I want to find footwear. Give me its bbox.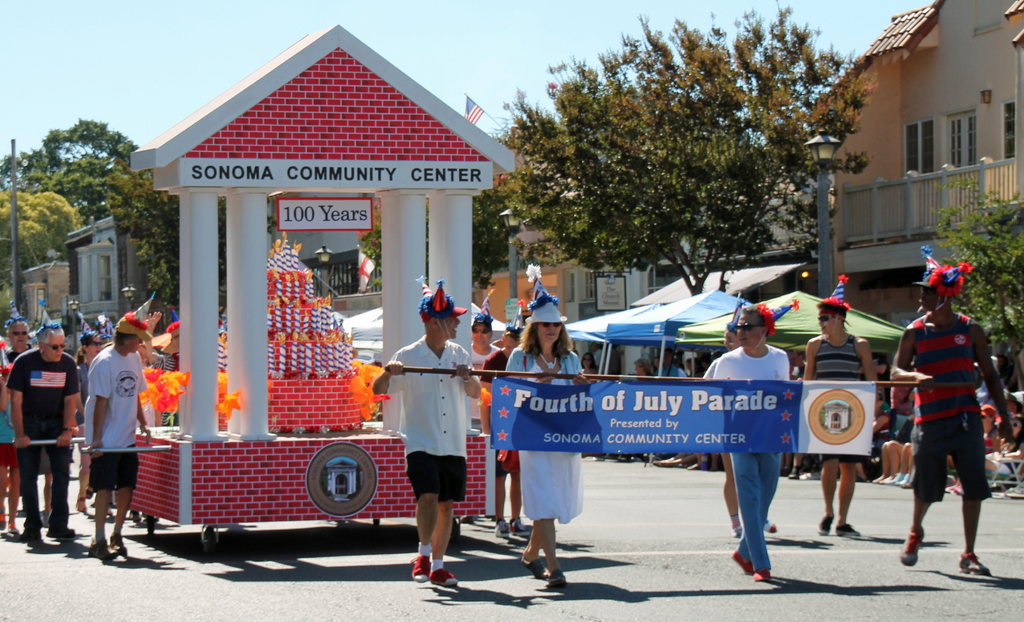
{"x1": 753, "y1": 565, "x2": 770, "y2": 580}.
